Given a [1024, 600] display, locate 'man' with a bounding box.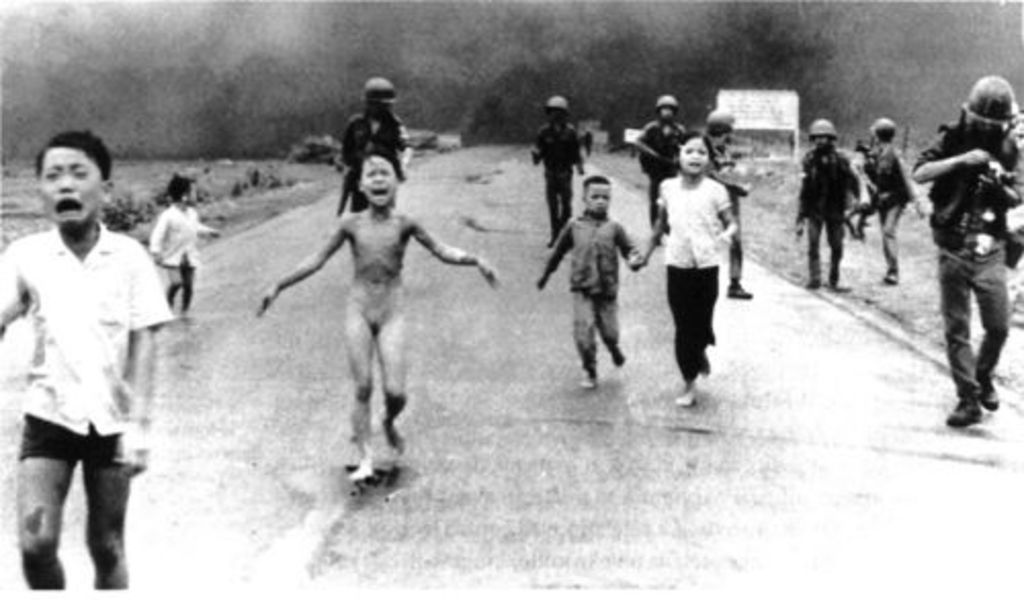
Located: (797,121,860,283).
